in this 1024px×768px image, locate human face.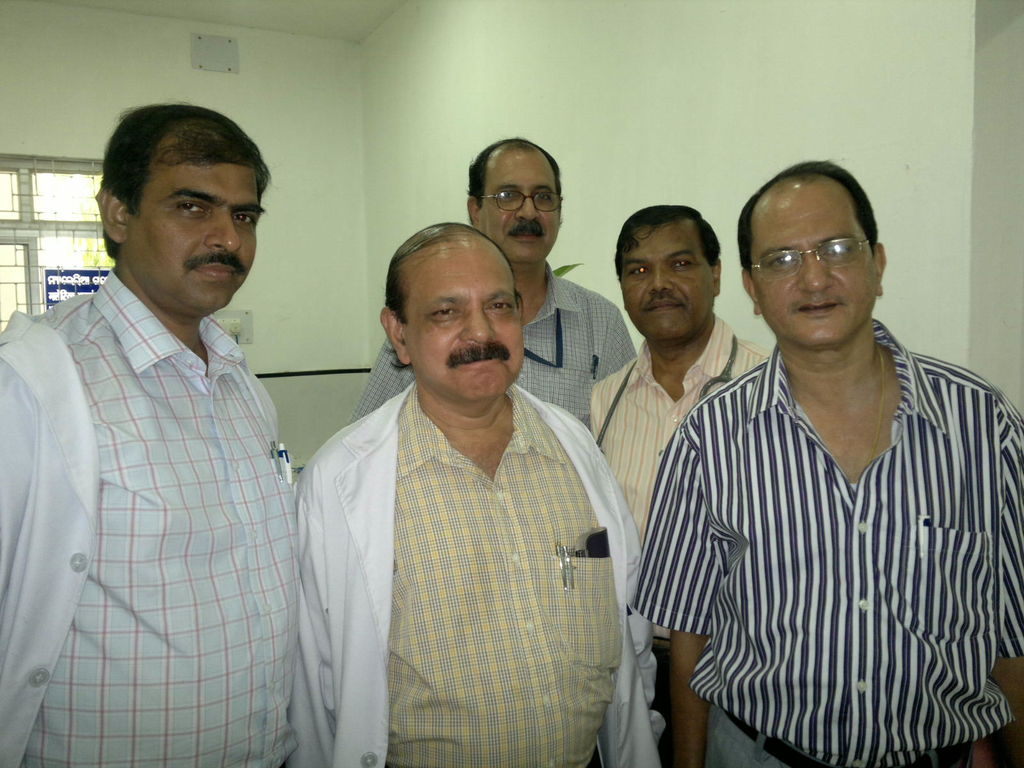
Bounding box: pyautogui.locateOnScreen(481, 155, 562, 262).
